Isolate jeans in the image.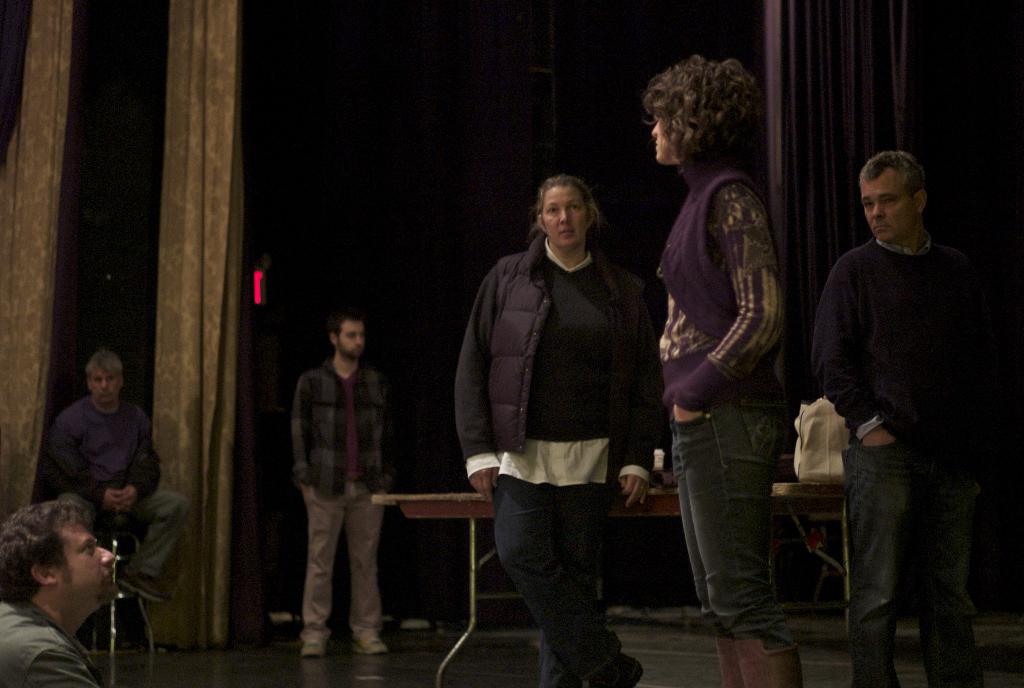
Isolated region: (675, 413, 802, 677).
